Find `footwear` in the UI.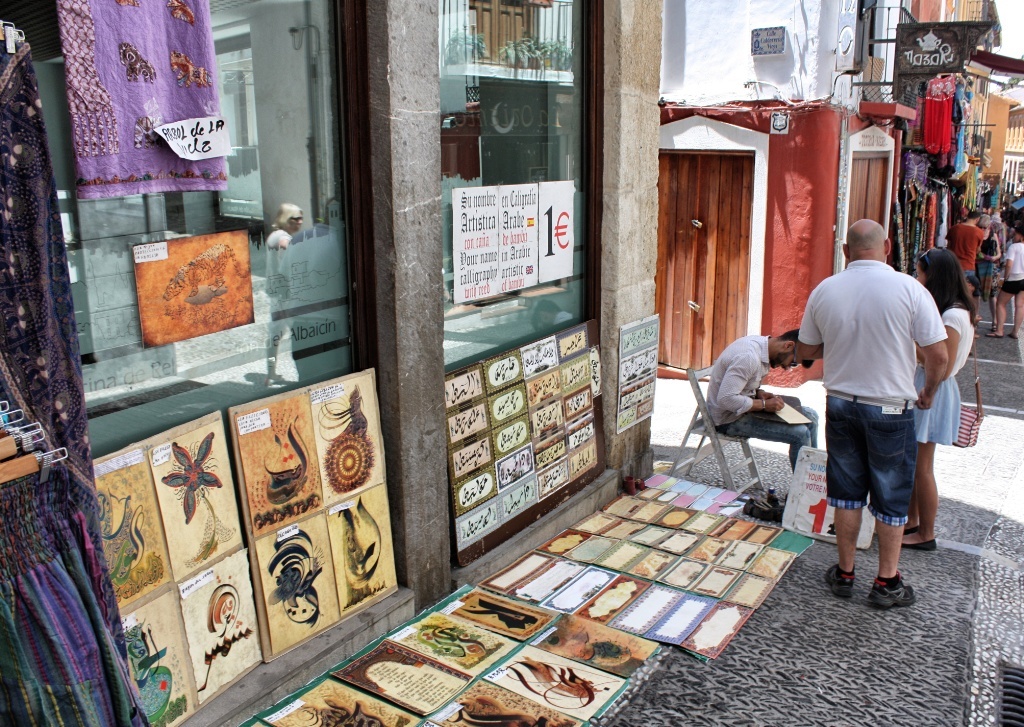
UI element at [870, 573, 915, 605].
